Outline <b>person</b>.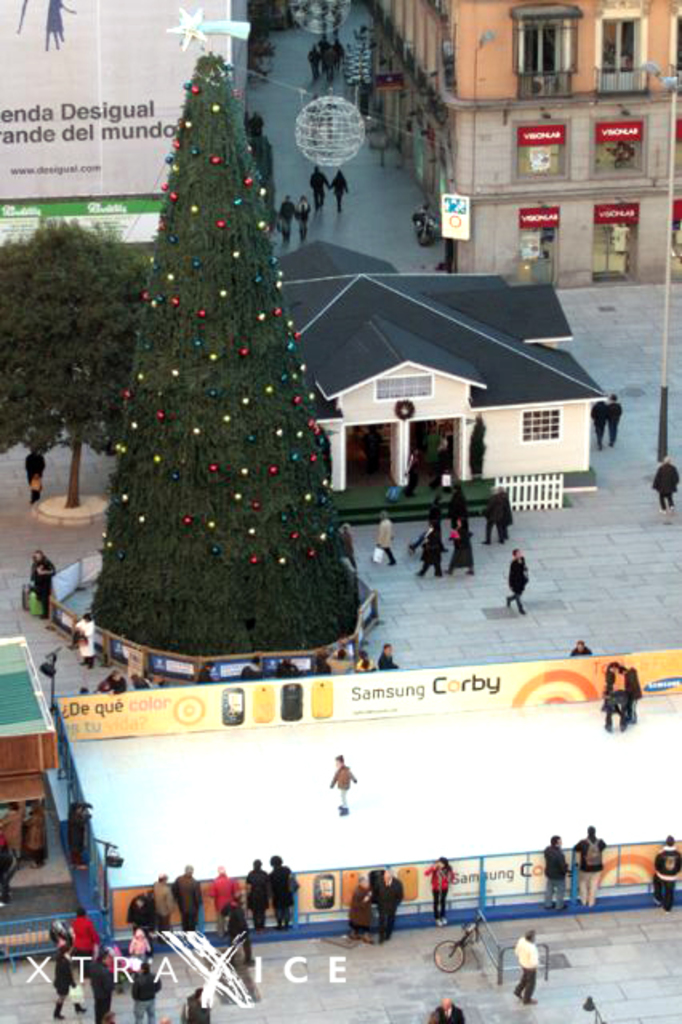
Outline: l=93, t=678, r=112, b=699.
